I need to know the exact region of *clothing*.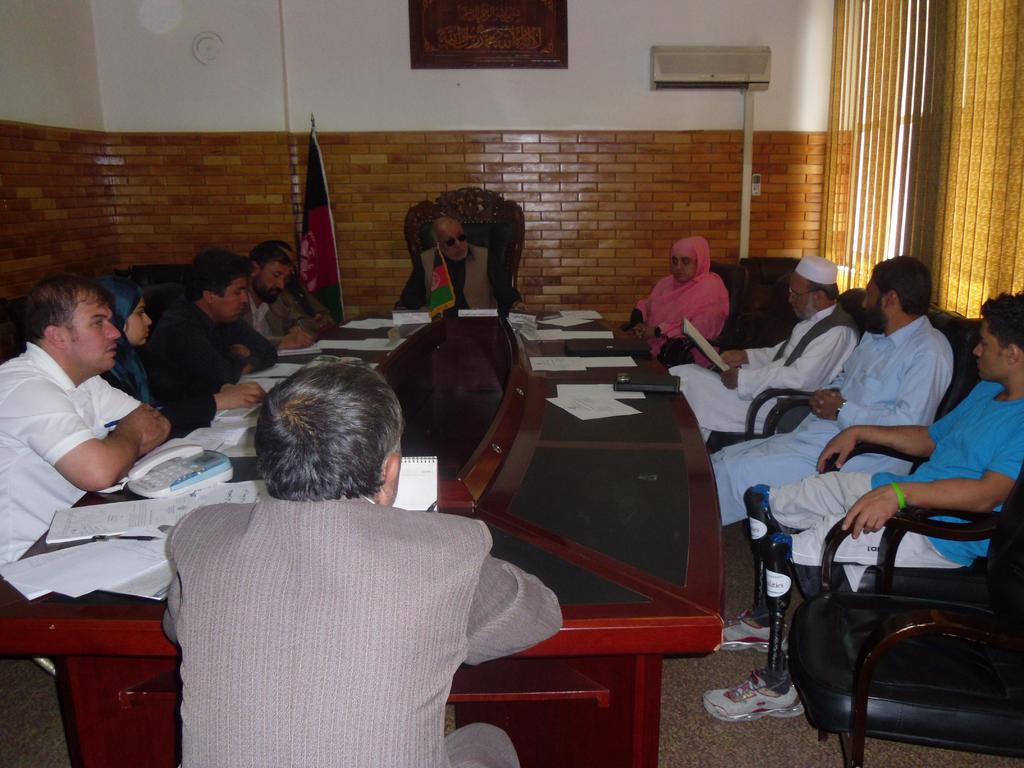
Region: x1=630, y1=237, x2=733, y2=364.
